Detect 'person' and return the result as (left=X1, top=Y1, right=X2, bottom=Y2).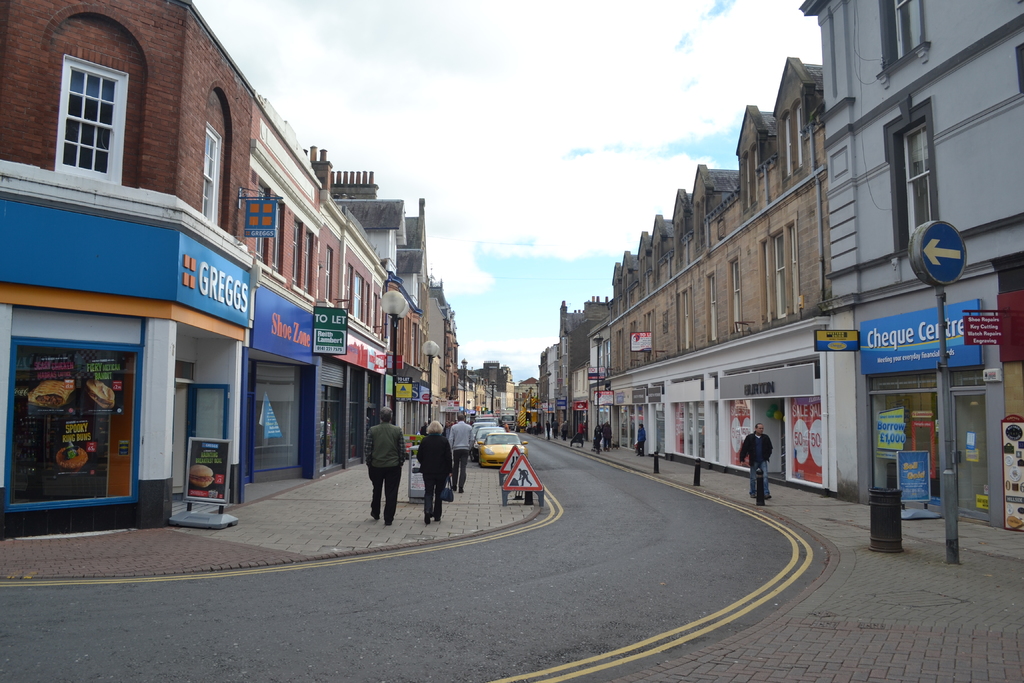
(left=635, top=421, right=645, bottom=457).
